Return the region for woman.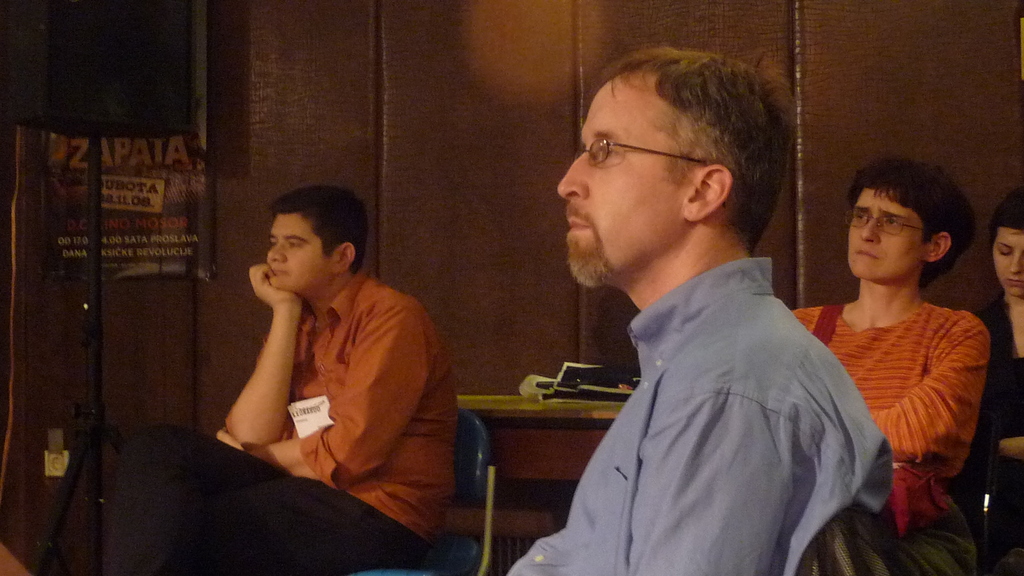
region(788, 161, 988, 522).
